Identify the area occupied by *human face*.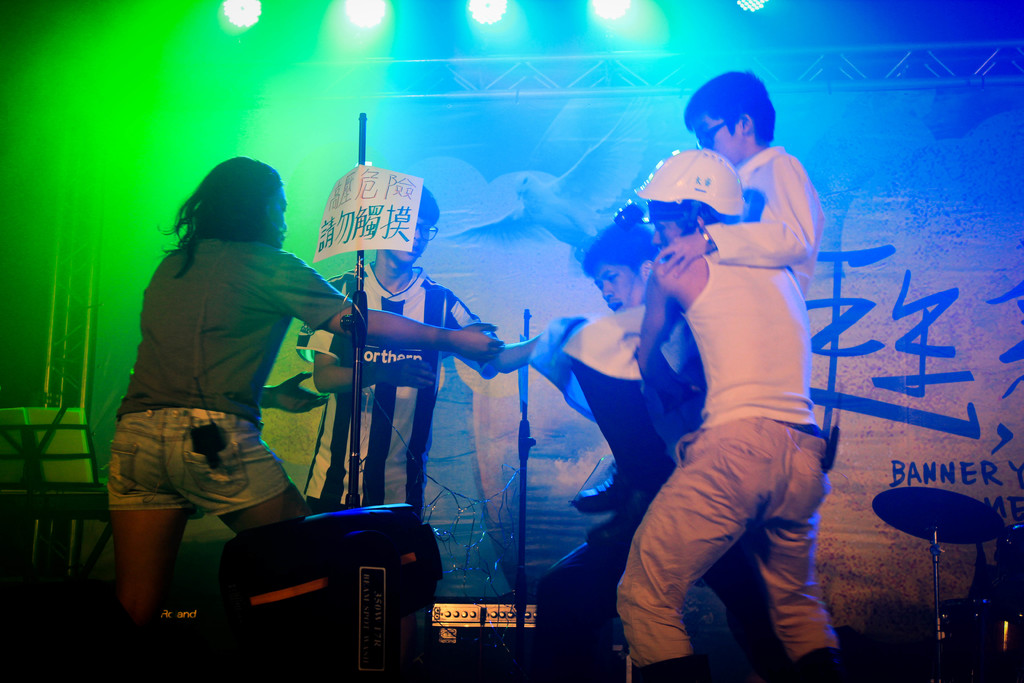
Area: [588, 260, 647, 305].
